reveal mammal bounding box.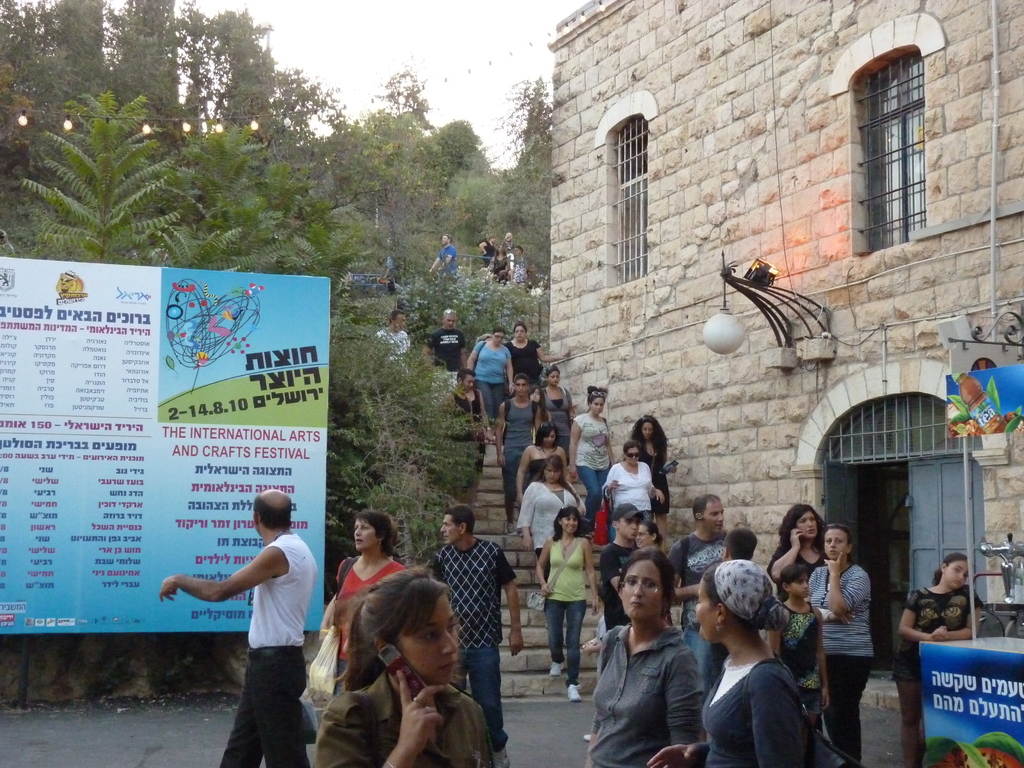
Revealed: [298,573,486,757].
